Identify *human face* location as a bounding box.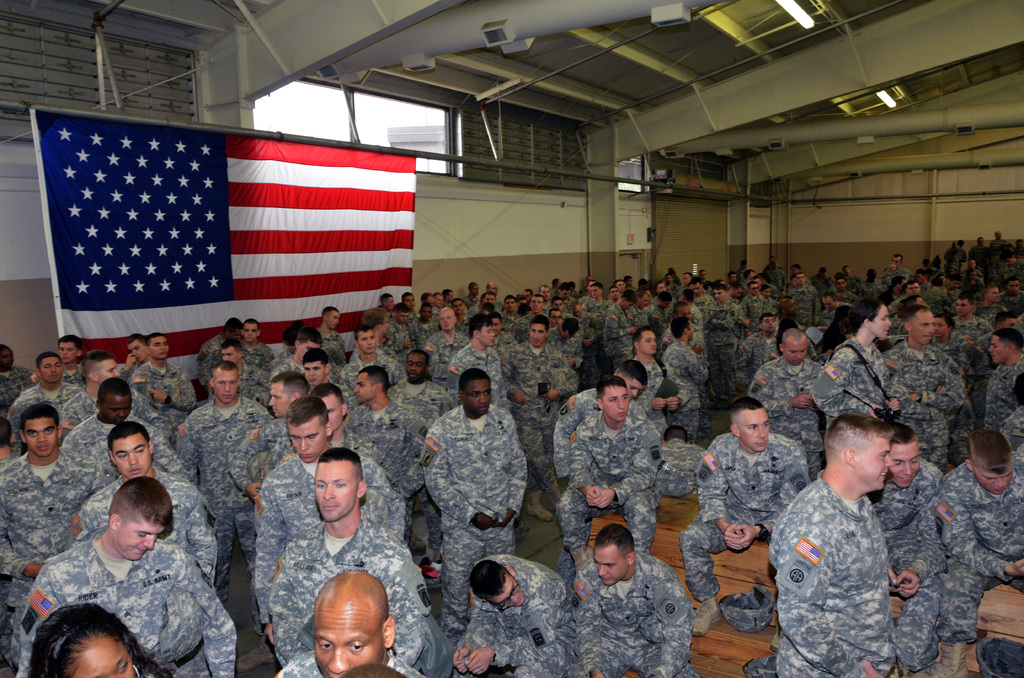
x1=326 y1=311 x2=340 y2=329.
